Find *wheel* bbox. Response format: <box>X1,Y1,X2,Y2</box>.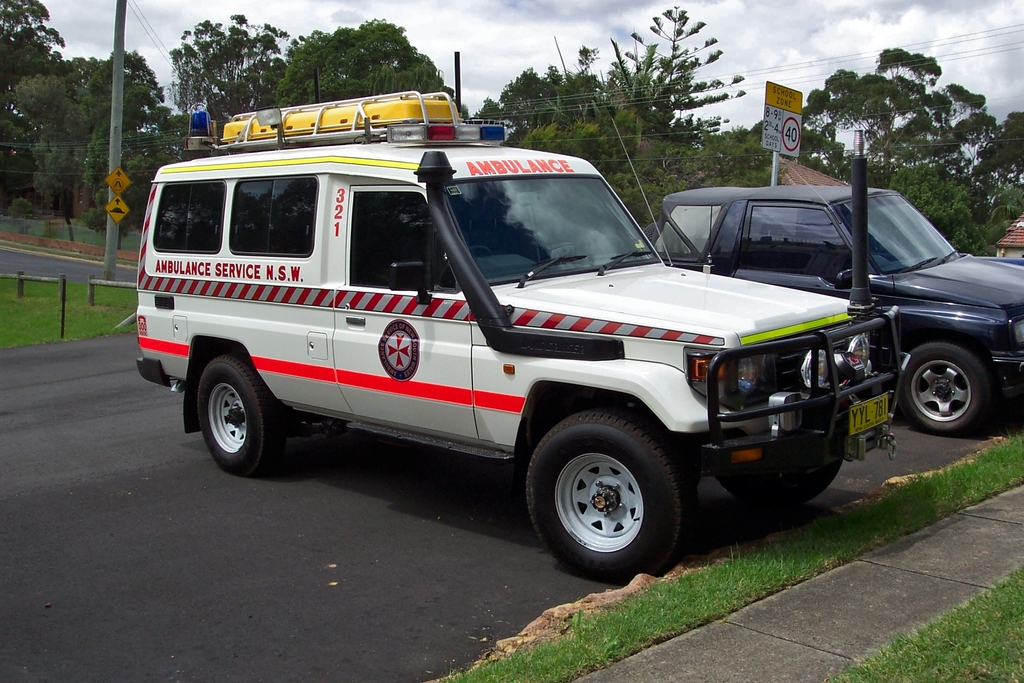
<box>527,420,692,574</box>.
